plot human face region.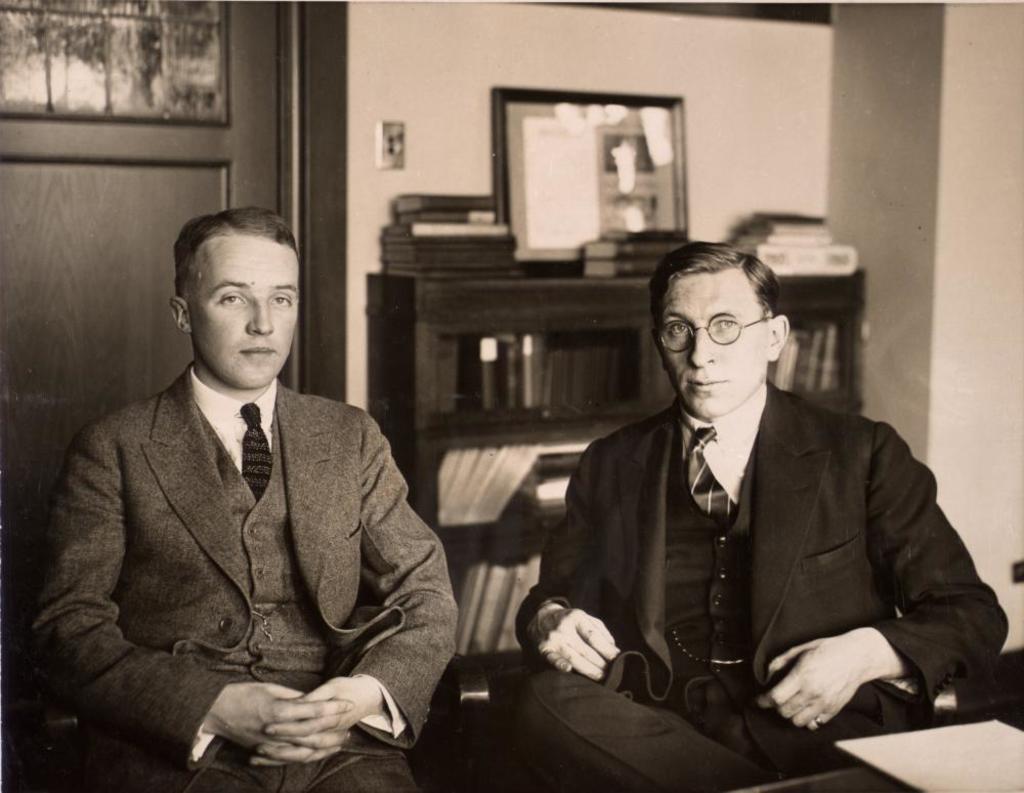
Plotted at (663, 278, 768, 422).
